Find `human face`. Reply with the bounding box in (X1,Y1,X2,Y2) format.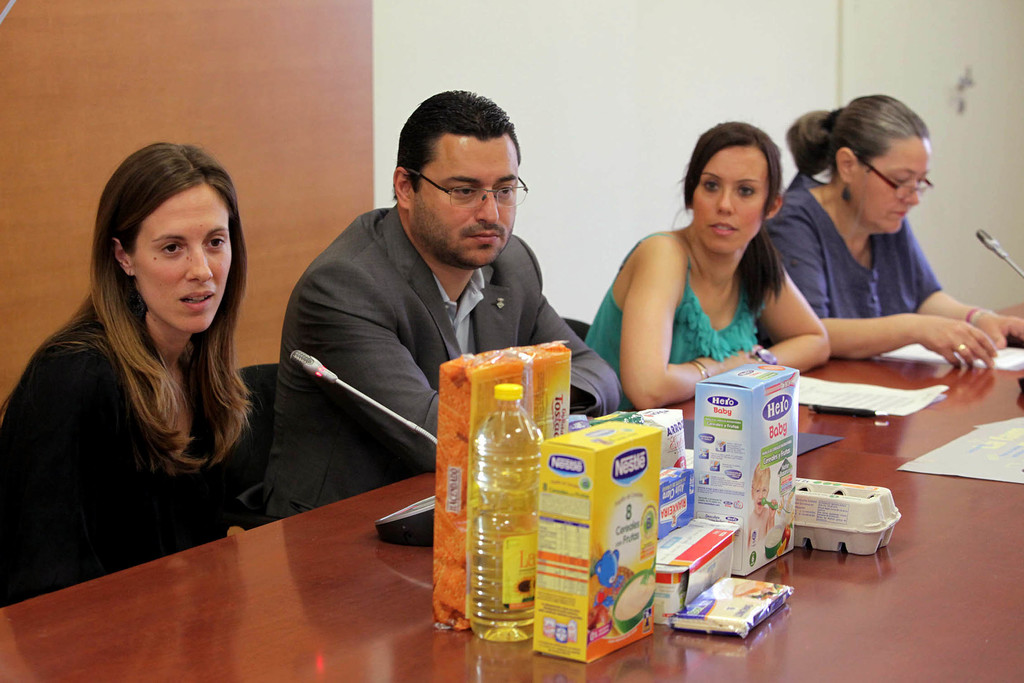
(408,131,520,268).
